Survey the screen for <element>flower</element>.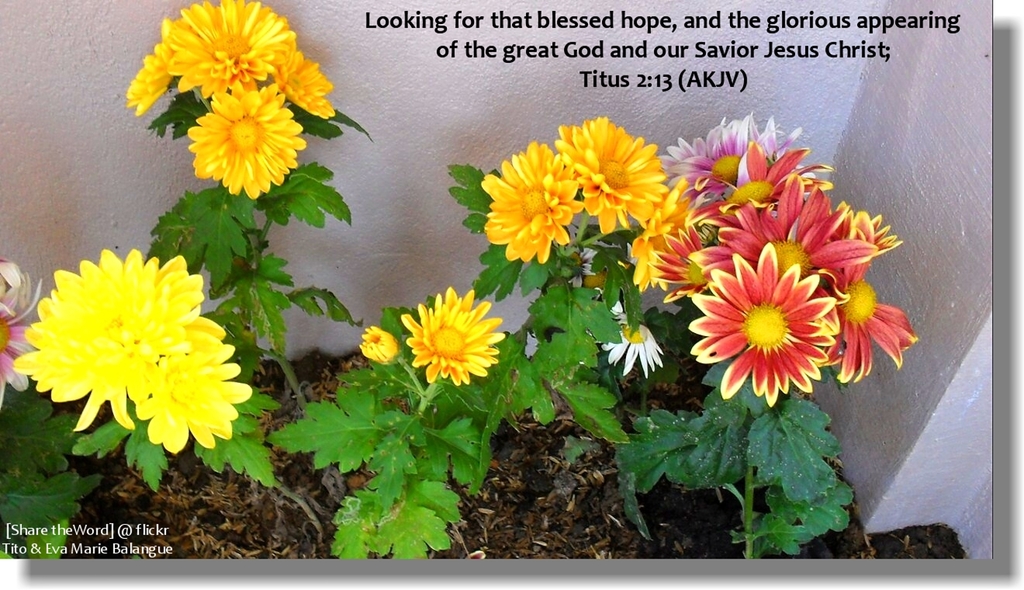
Survey found: 129, 330, 256, 462.
